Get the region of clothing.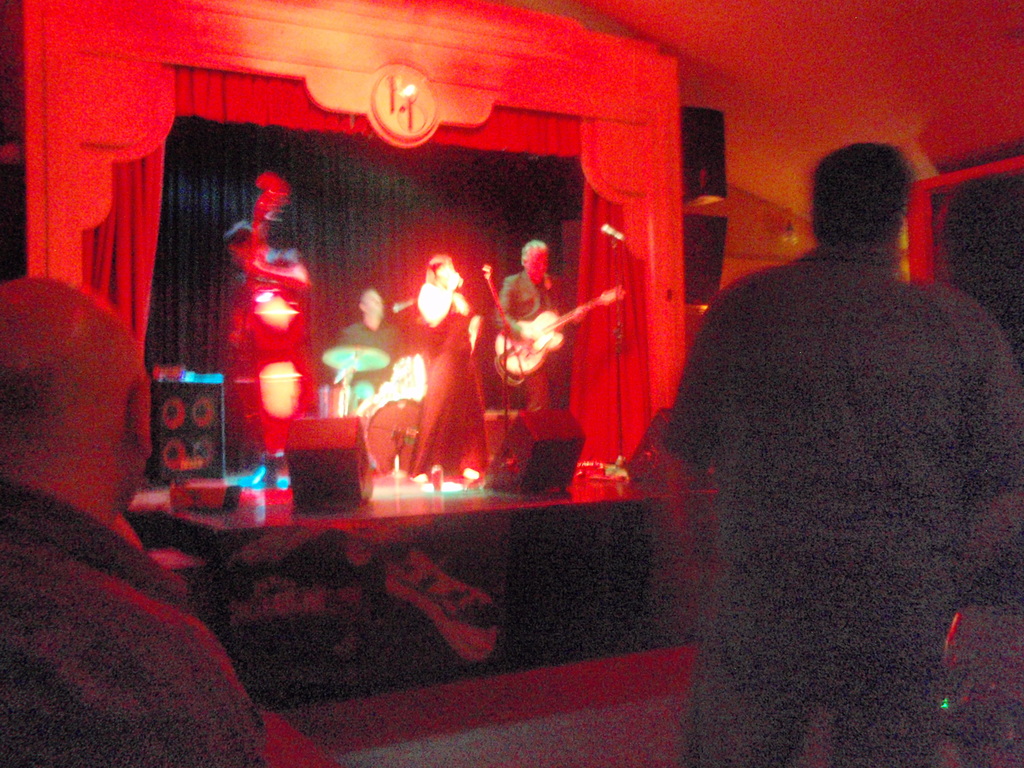
crop(642, 190, 993, 725).
